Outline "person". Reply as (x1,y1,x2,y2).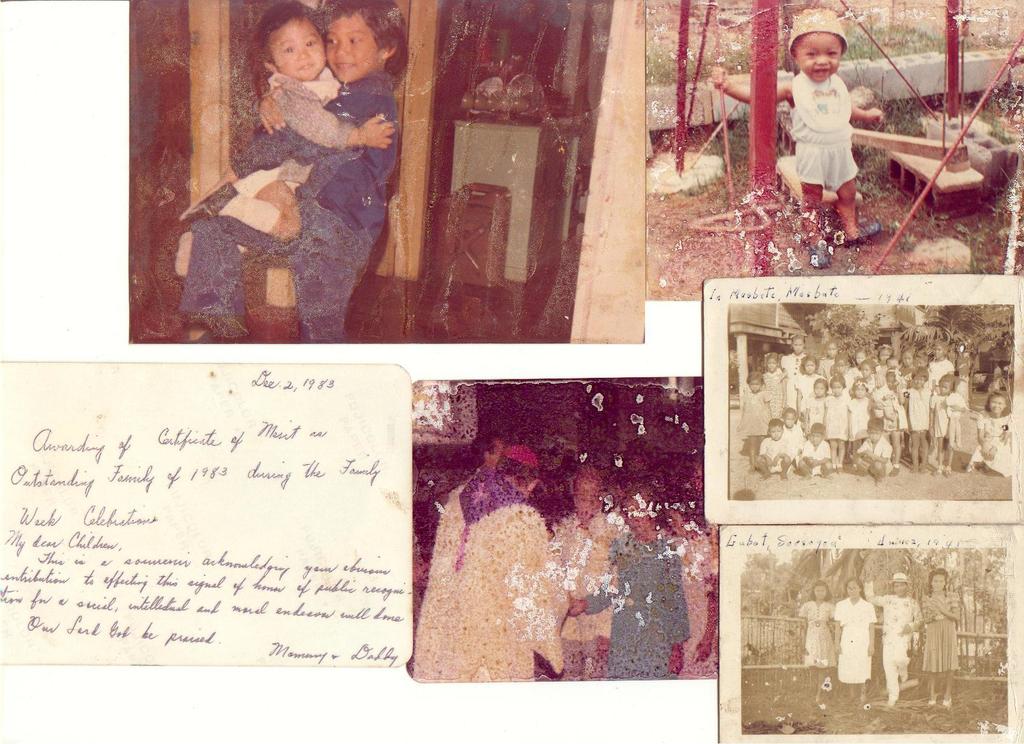
(796,352,822,419).
